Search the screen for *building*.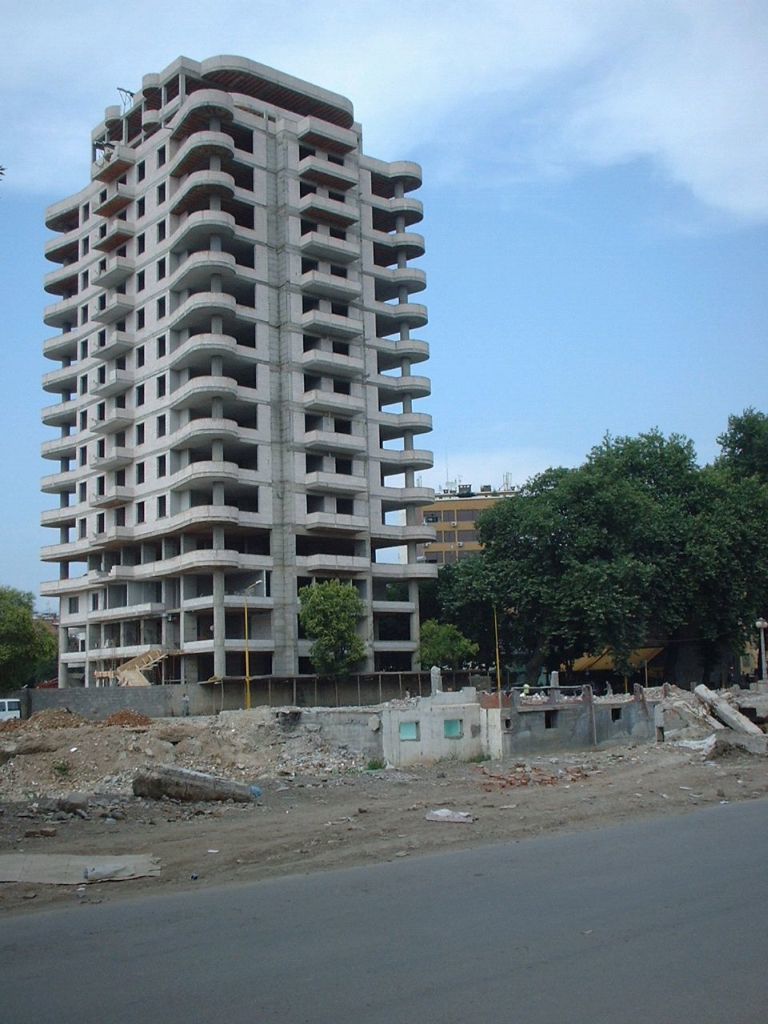
Found at [42, 51, 432, 689].
